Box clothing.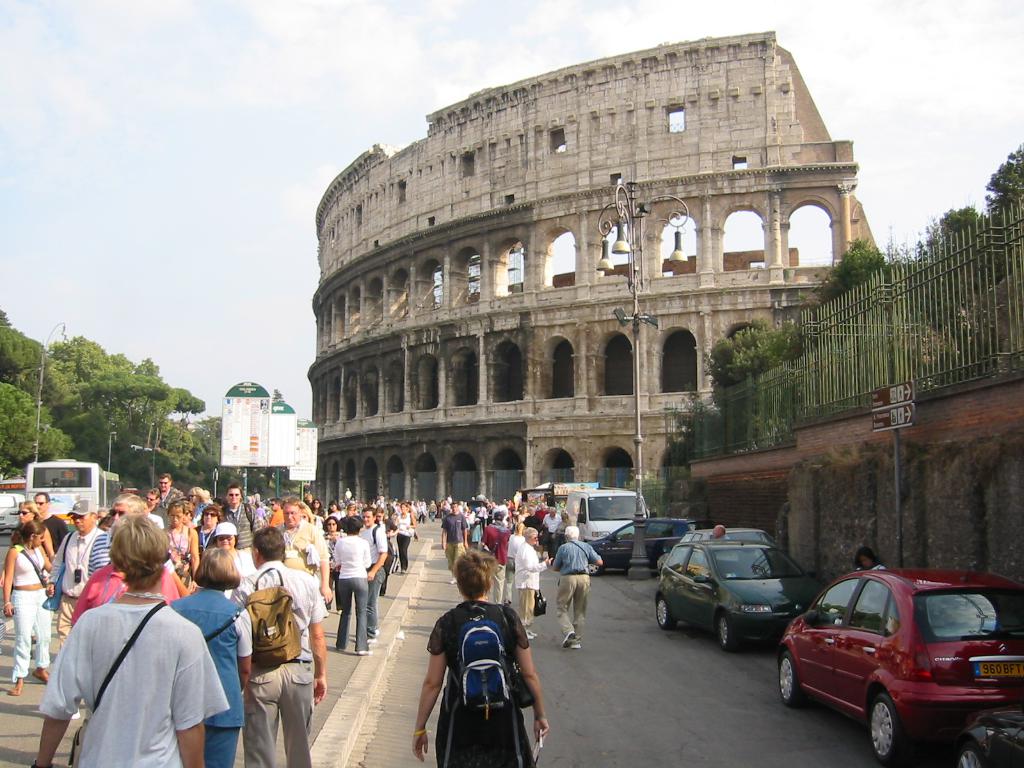
35/595/231/767.
